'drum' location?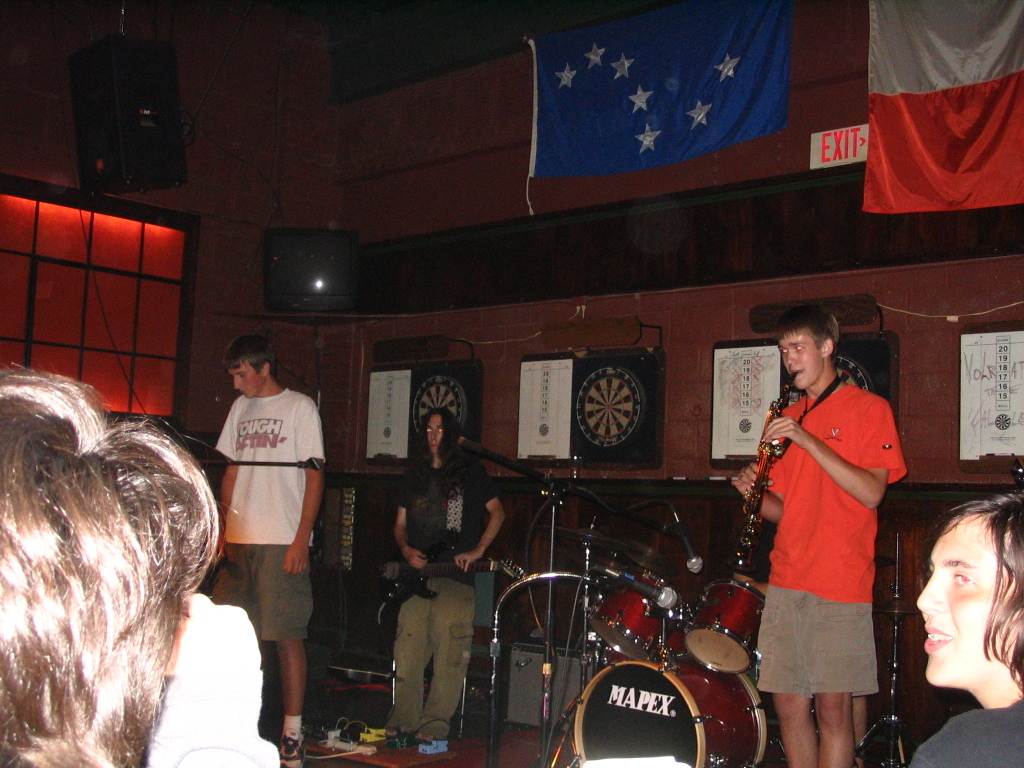
(x1=652, y1=613, x2=687, y2=661)
